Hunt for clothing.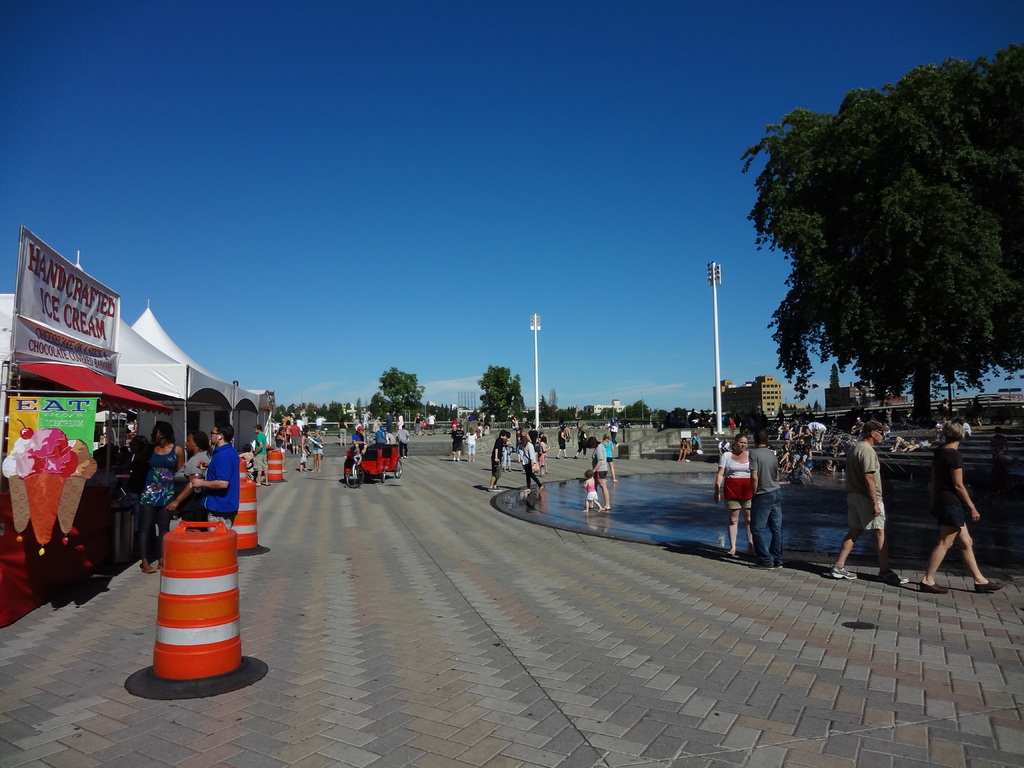
Hunted down at [left=559, top=431, right=564, bottom=449].
